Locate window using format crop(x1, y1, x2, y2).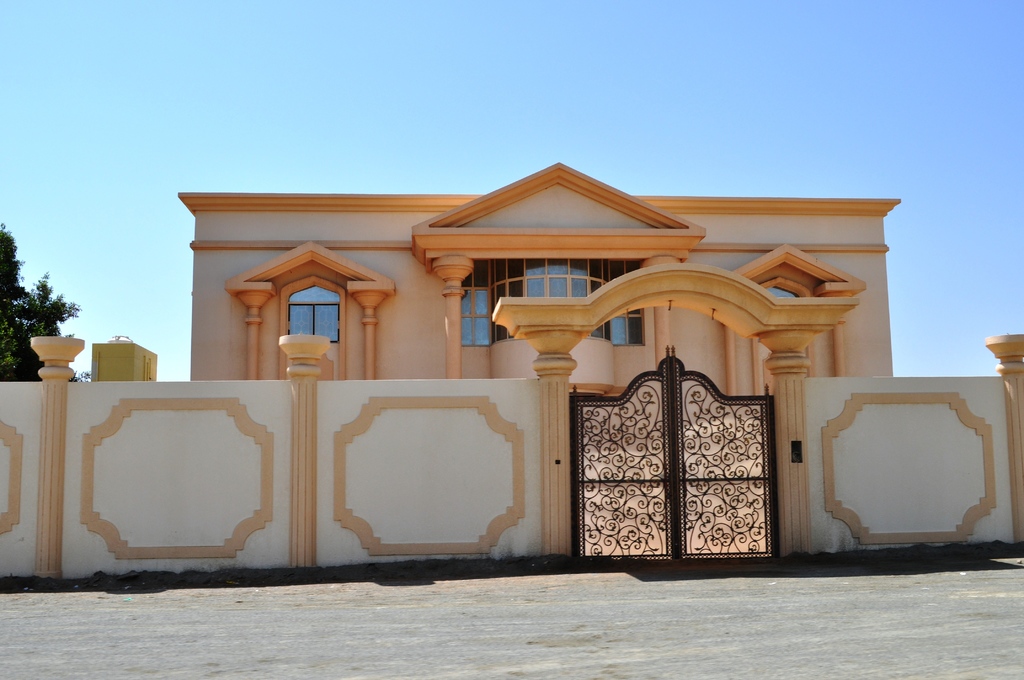
crop(763, 282, 808, 320).
